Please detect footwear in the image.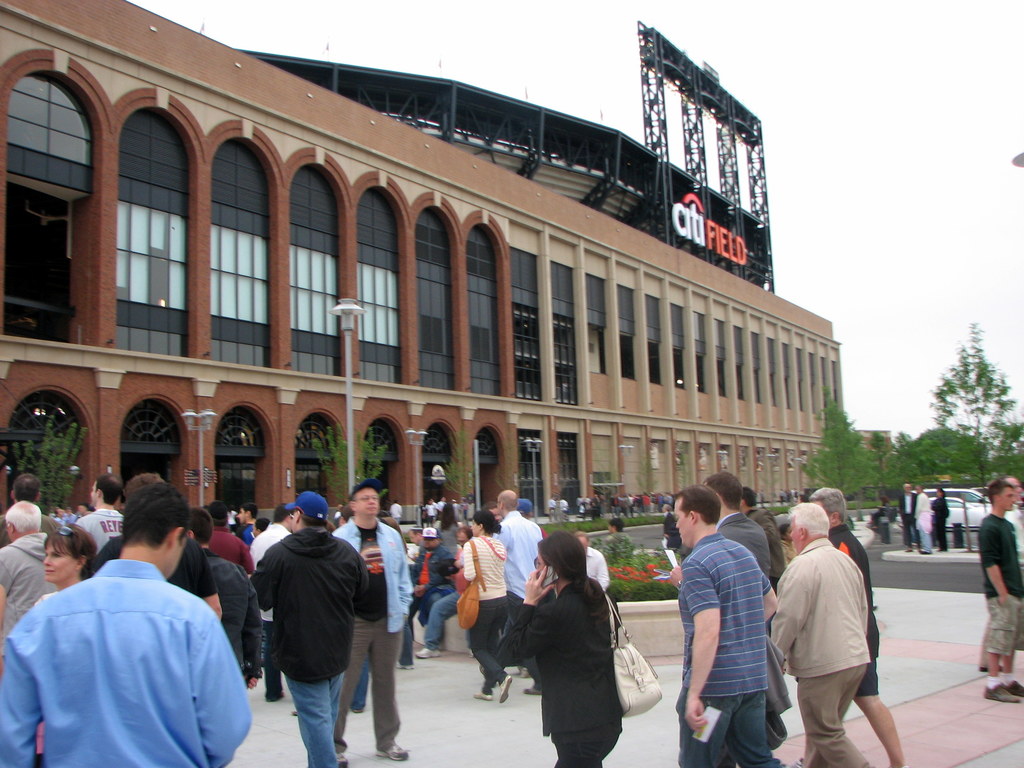
(291, 707, 299, 717).
